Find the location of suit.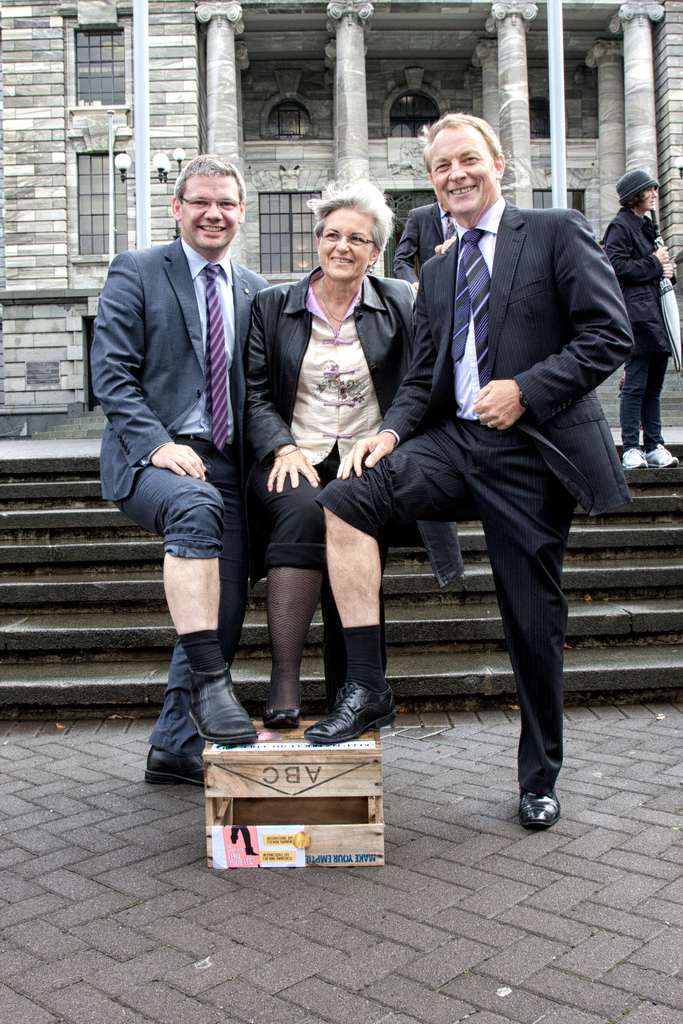
Location: [377, 119, 627, 799].
